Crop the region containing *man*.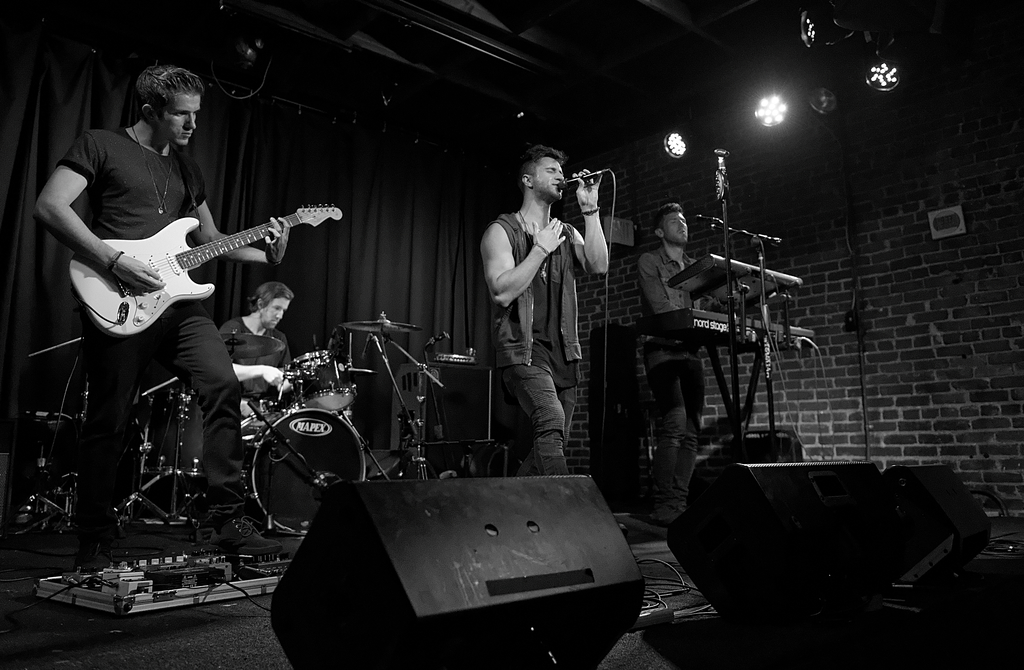
Crop region: [left=33, top=70, right=302, bottom=576].
